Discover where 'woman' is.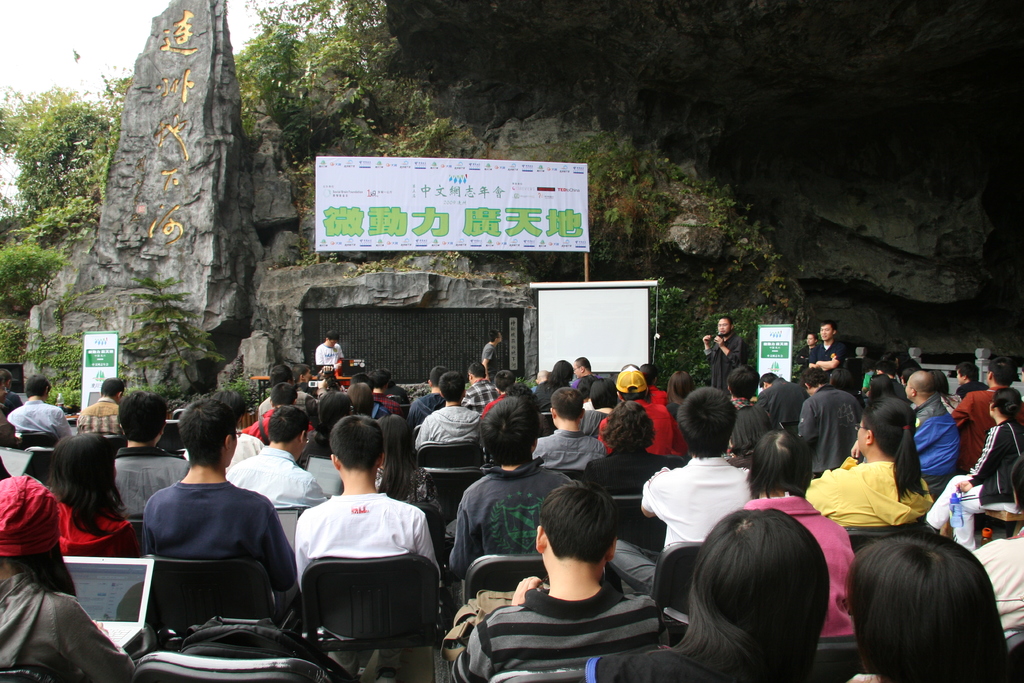
Discovered at BBox(584, 505, 829, 682).
